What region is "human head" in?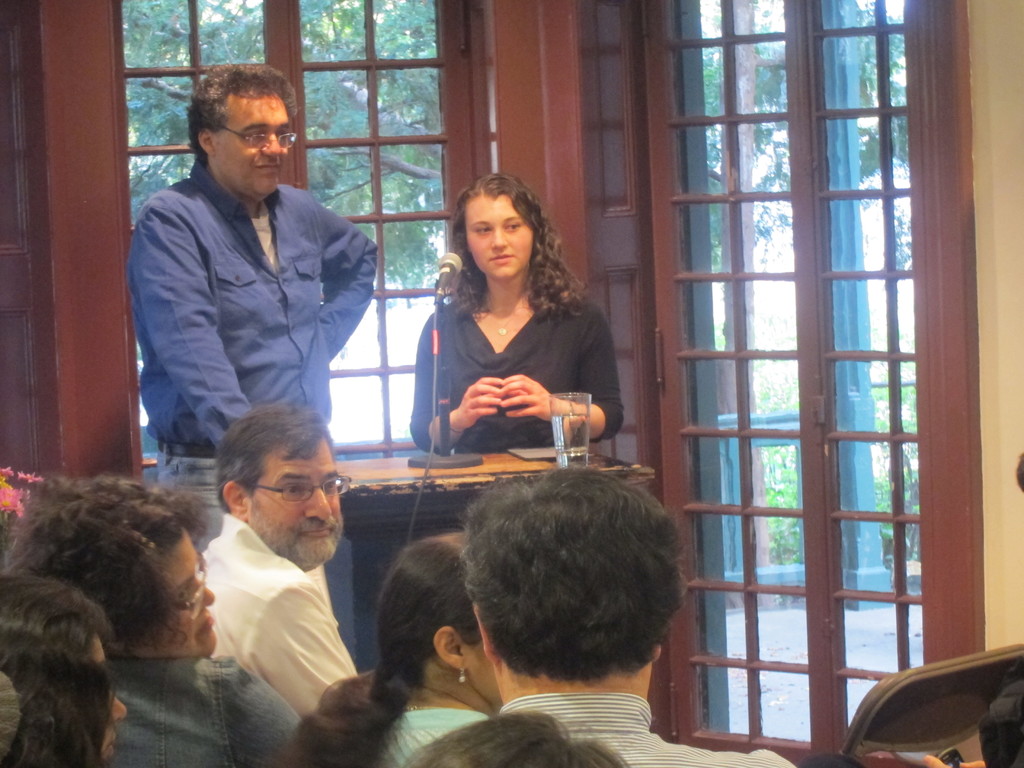
box(468, 464, 682, 696).
